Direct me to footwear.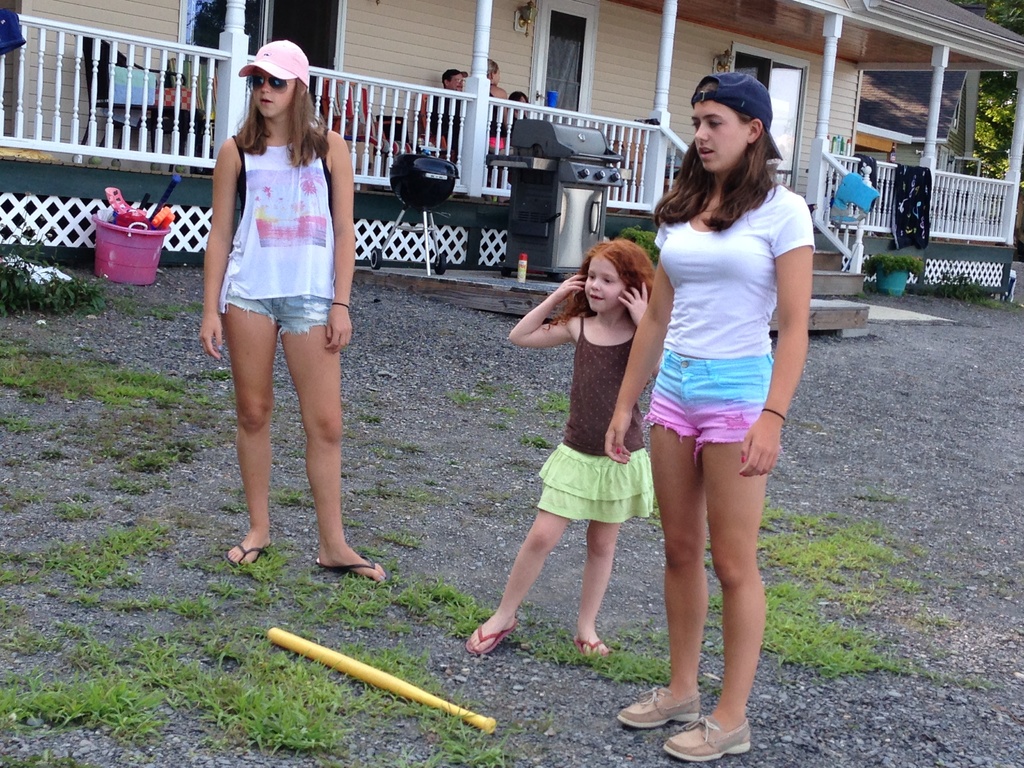
Direction: Rect(573, 634, 611, 658).
